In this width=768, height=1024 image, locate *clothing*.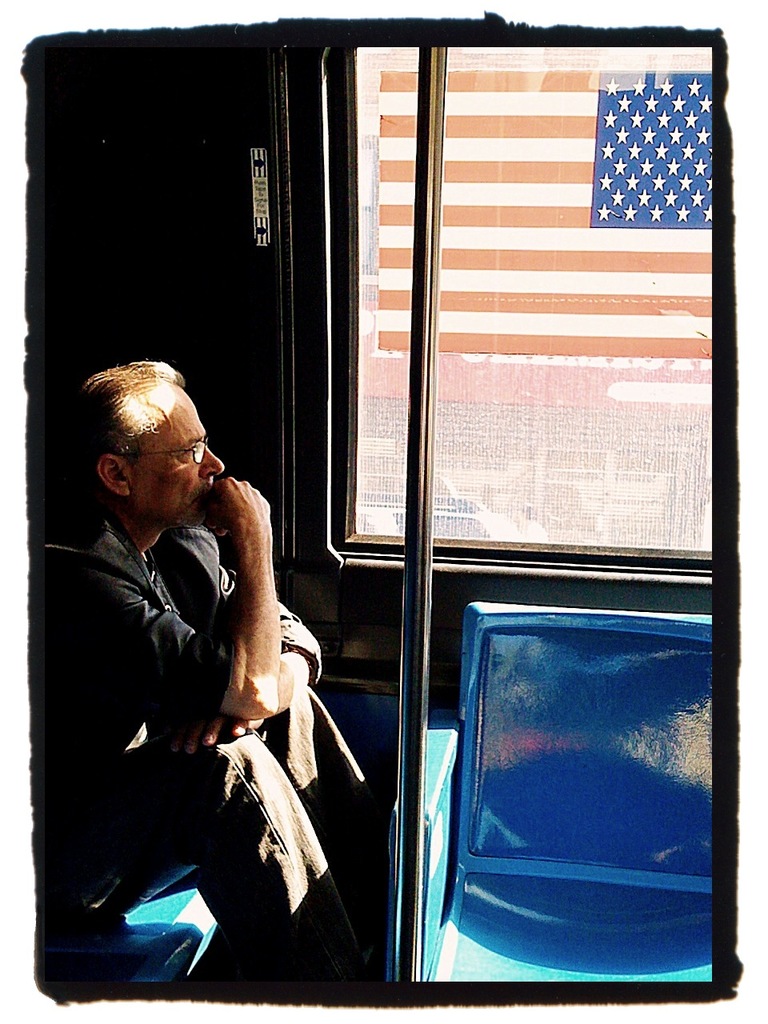
Bounding box: rect(57, 463, 362, 976).
